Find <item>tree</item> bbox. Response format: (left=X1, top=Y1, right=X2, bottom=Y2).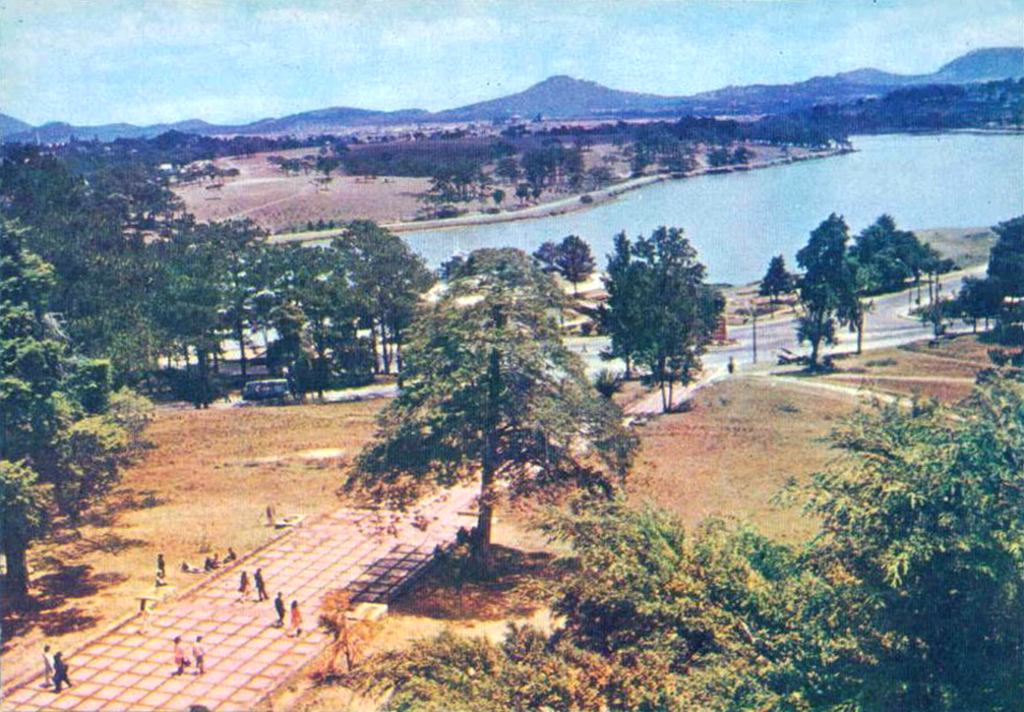
(left=848, top=211, right=959, bottom=297).
